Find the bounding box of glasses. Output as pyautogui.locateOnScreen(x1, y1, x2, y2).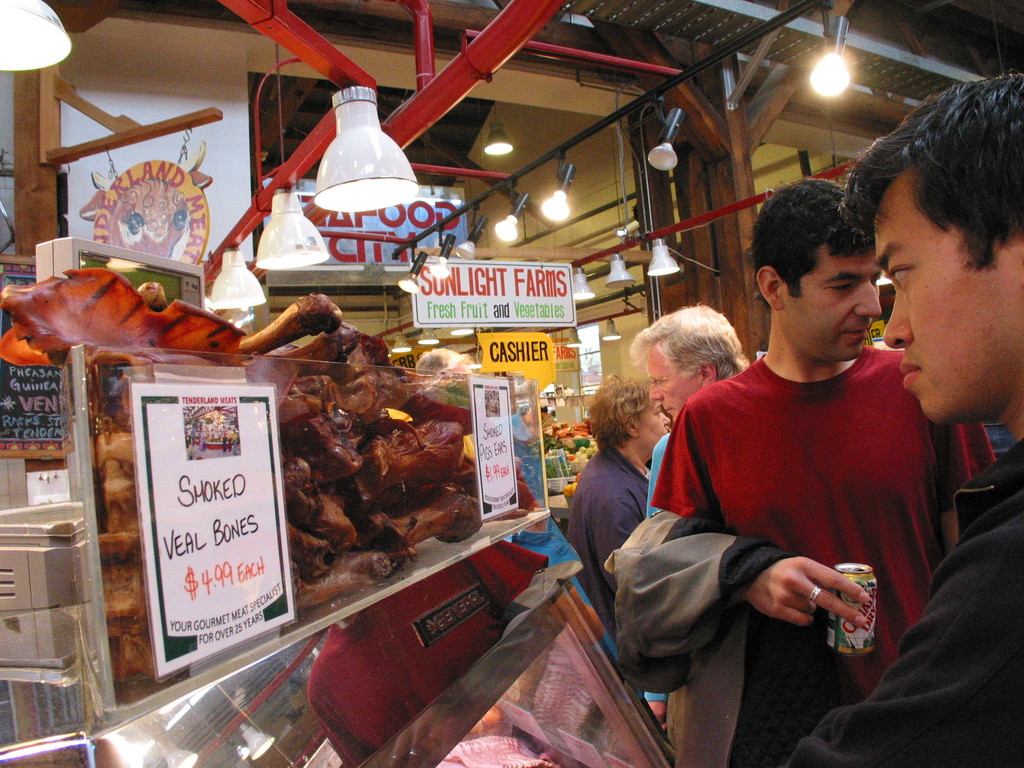
pyautogui.locateOnScreen(646, 366, 681, 394).
